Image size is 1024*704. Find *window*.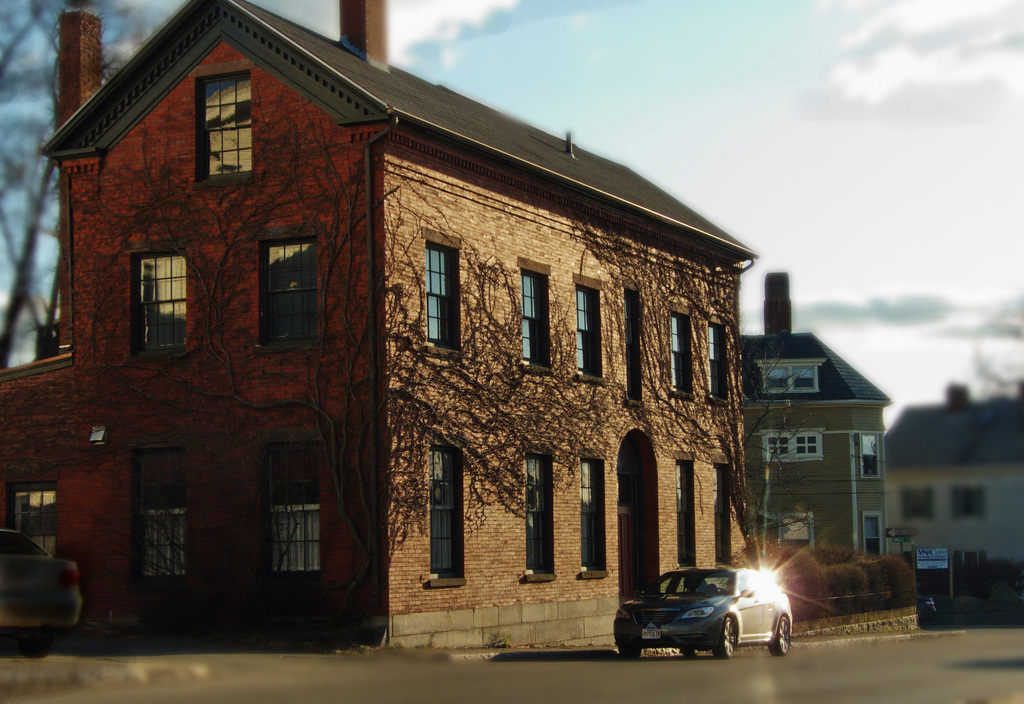
<box>515,266,556,372</box>.
